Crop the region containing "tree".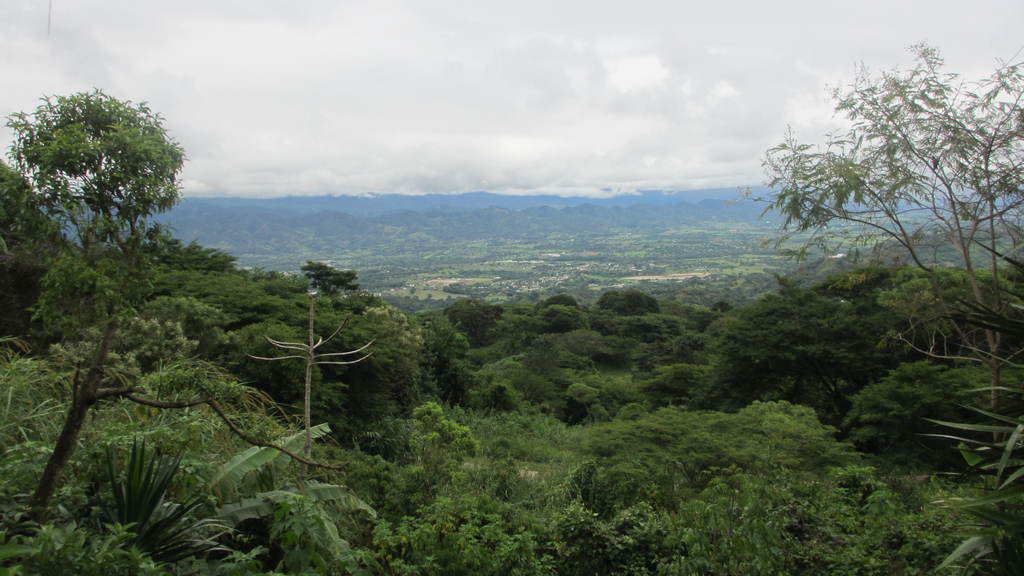
Crop region: locate(95, 215, 236, 575).
